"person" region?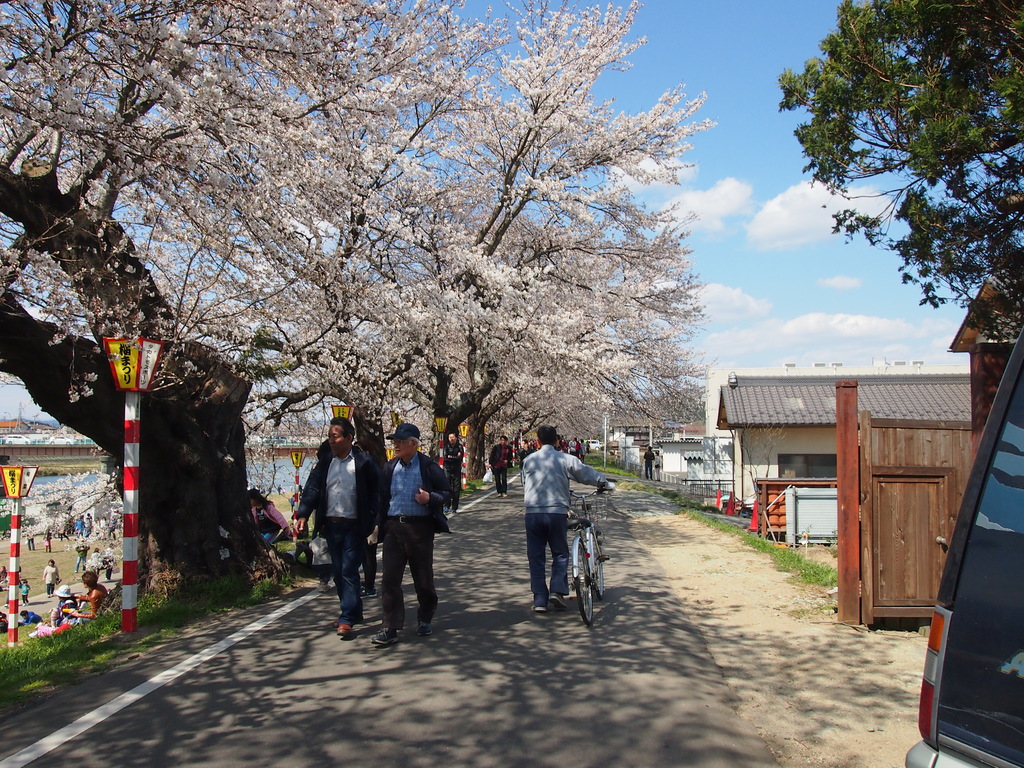
(291, 418, 387, 632)
